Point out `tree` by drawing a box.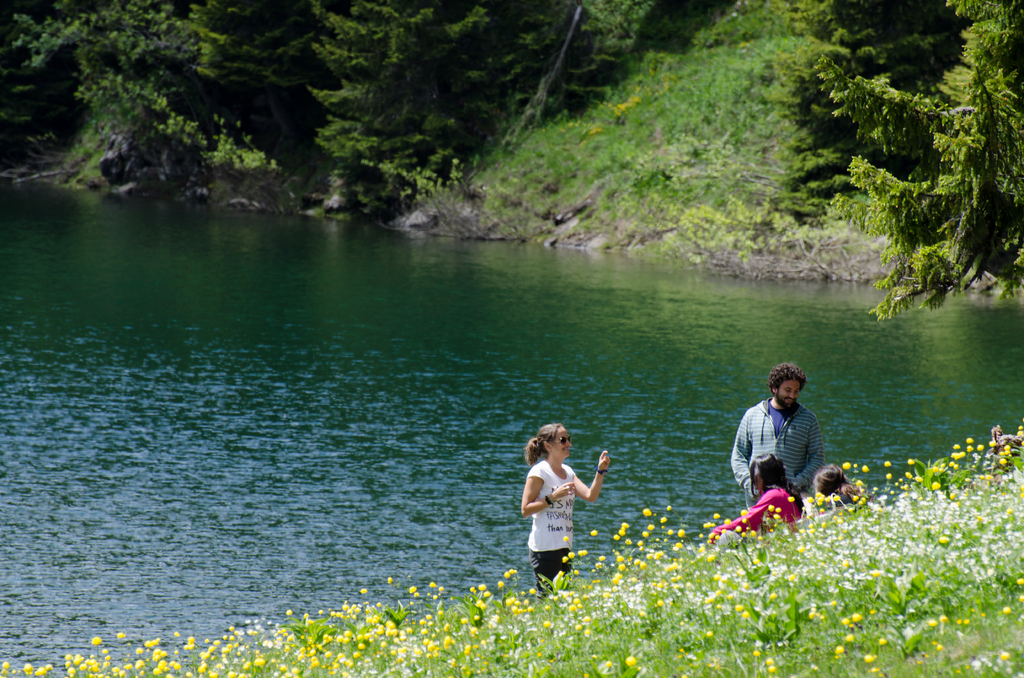
[left=296, top=0, right=484, bottom=174].
